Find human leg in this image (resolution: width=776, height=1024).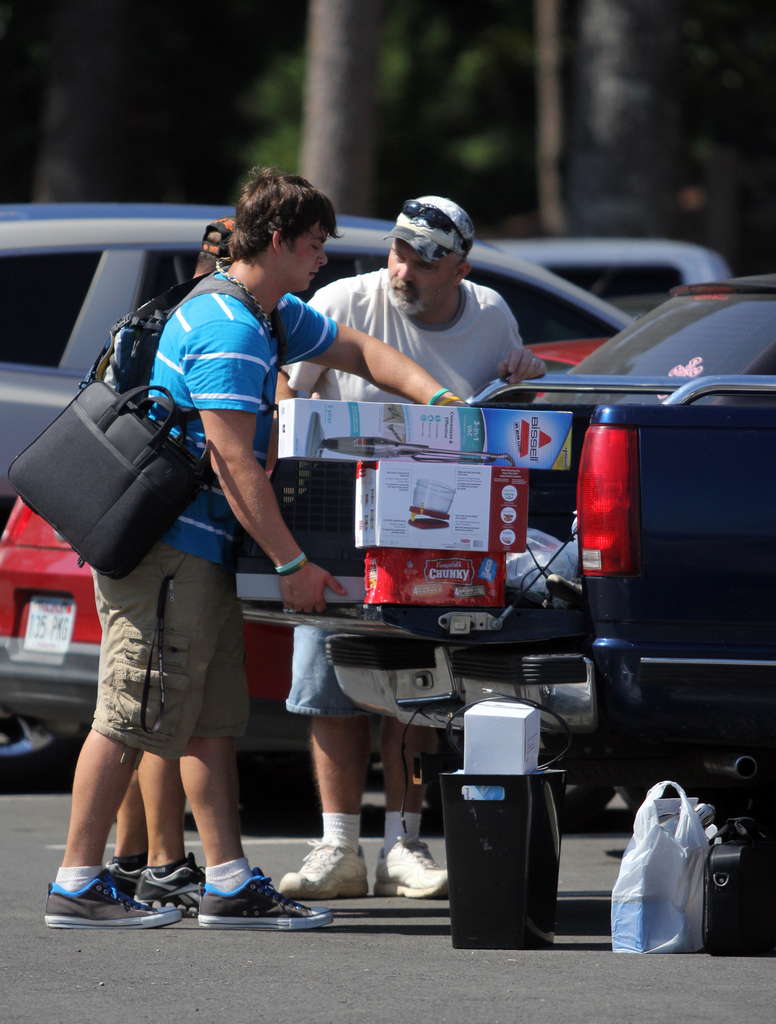
372,720,450,902.
